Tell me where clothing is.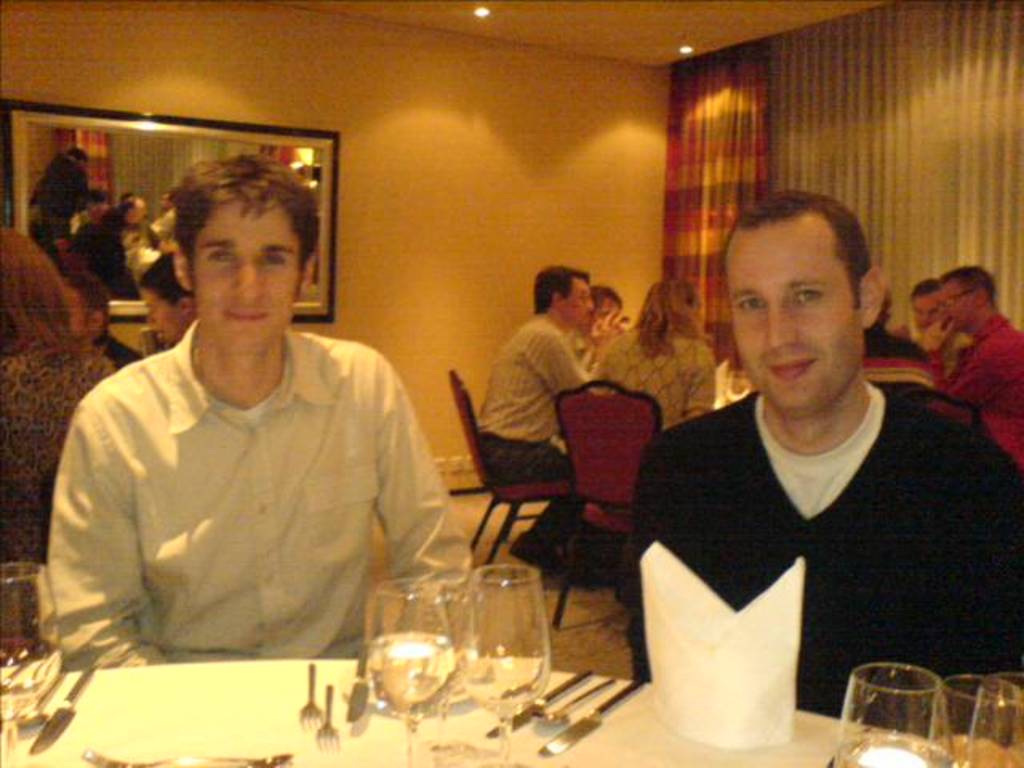
clothing is at (left=853, top=315, right=941, bottom=389).
